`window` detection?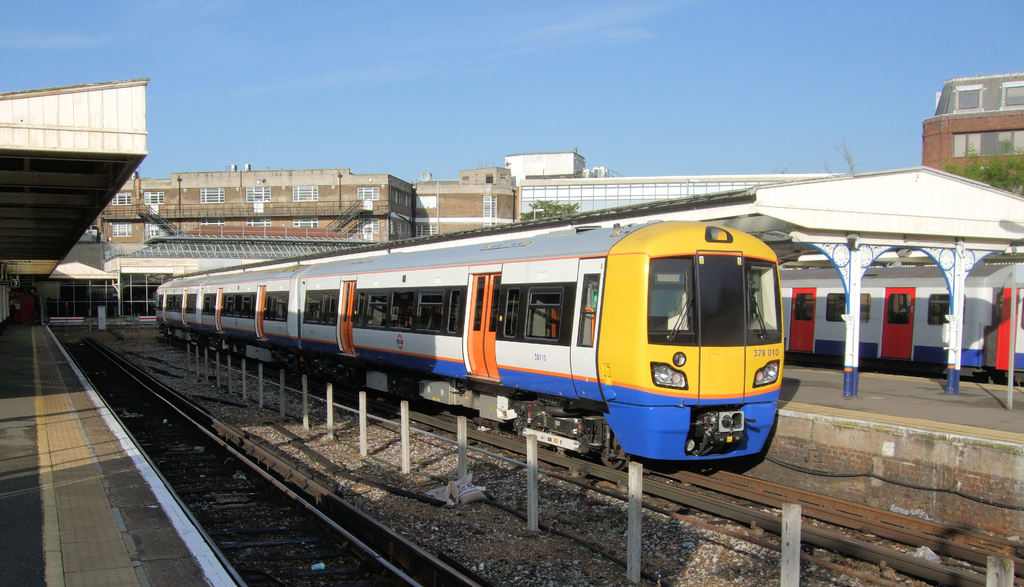
355:186:380:202
